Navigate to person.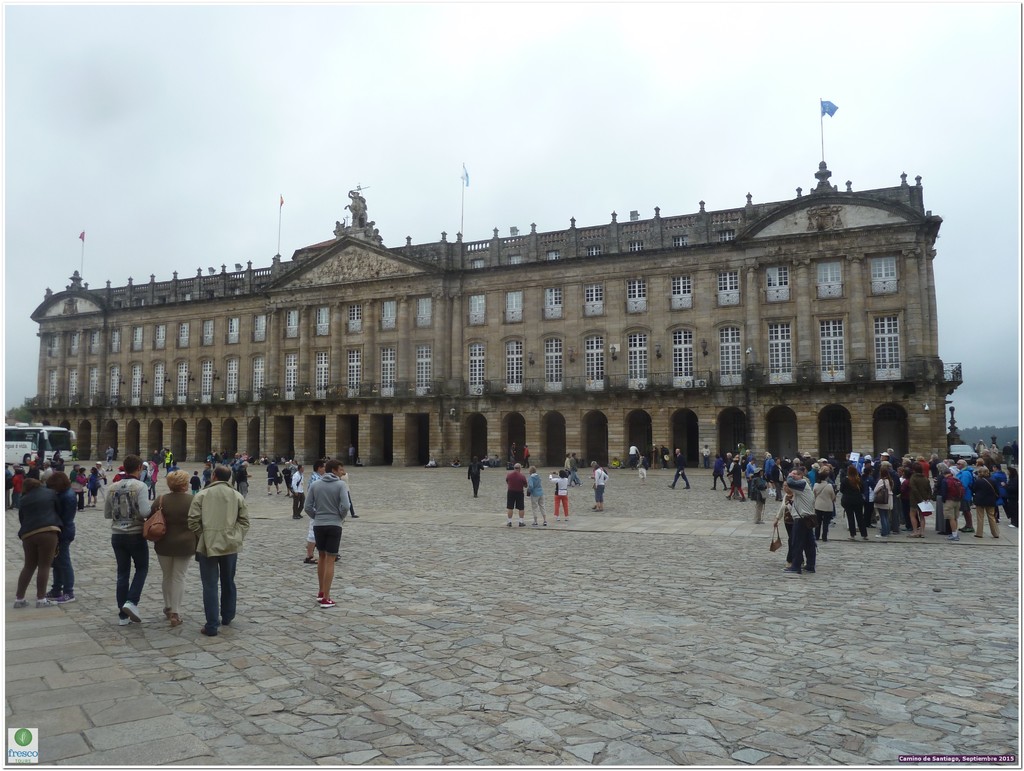
Navigation target: region(253, 459, 258, 463).
